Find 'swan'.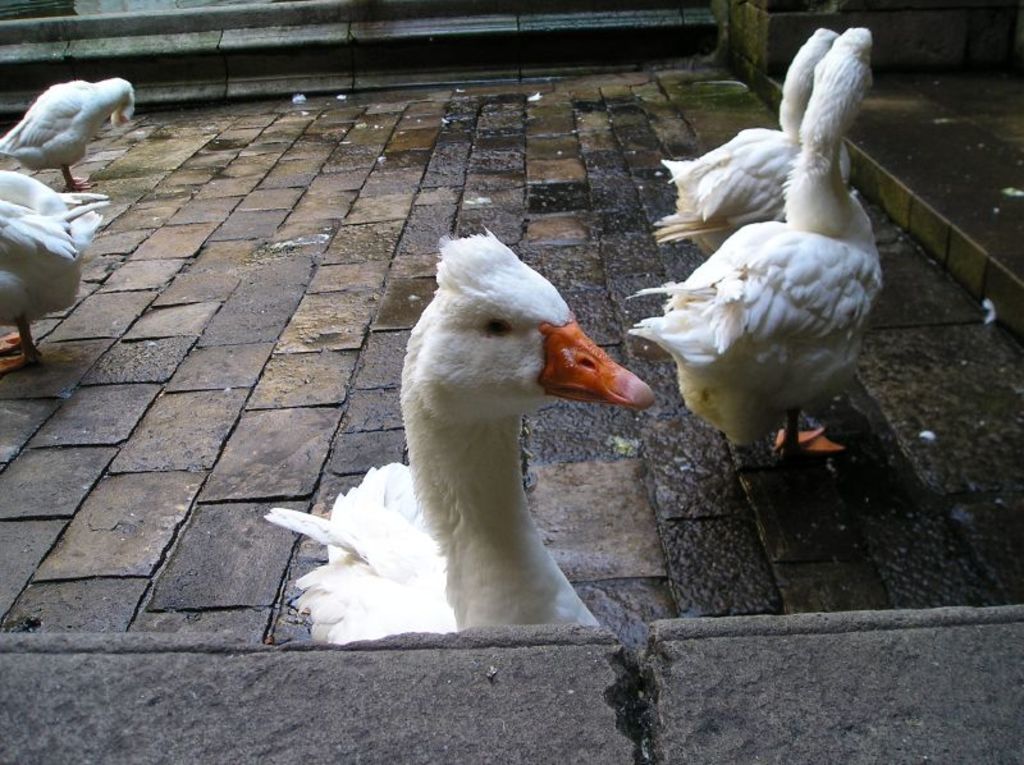
(left=0, top=164, right=119, bottom=368).
